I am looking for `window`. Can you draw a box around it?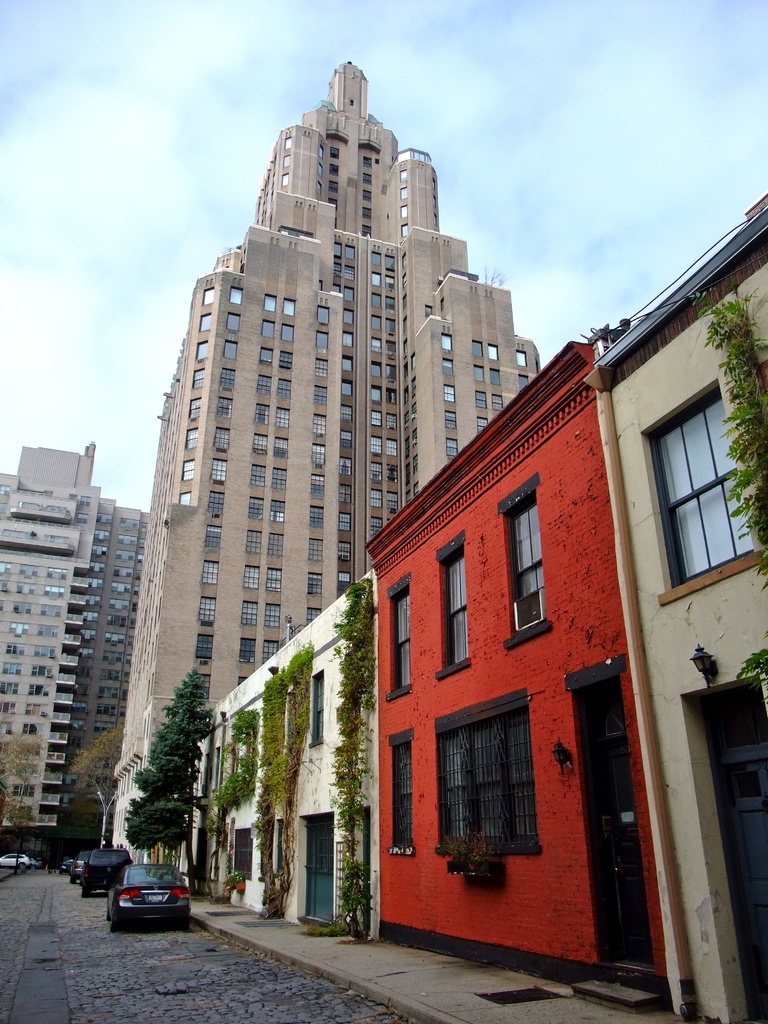
Sure, the bounding box is 263:640:279:663.
